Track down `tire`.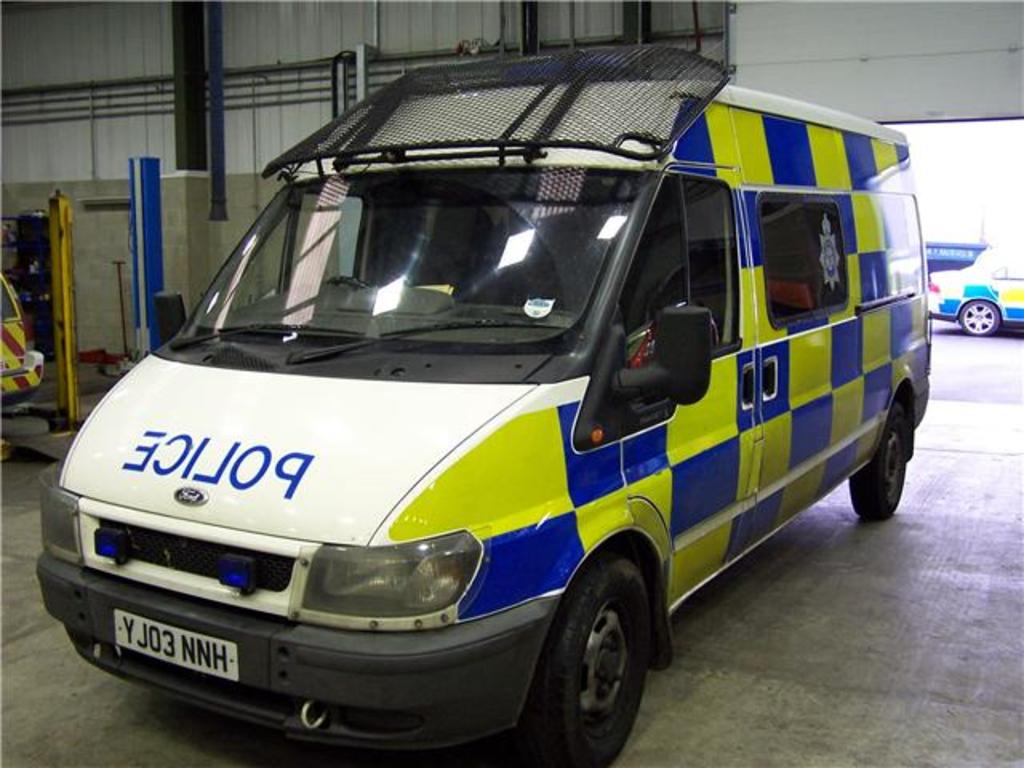
Tracked to BBox(851, 403, 907, 522).
